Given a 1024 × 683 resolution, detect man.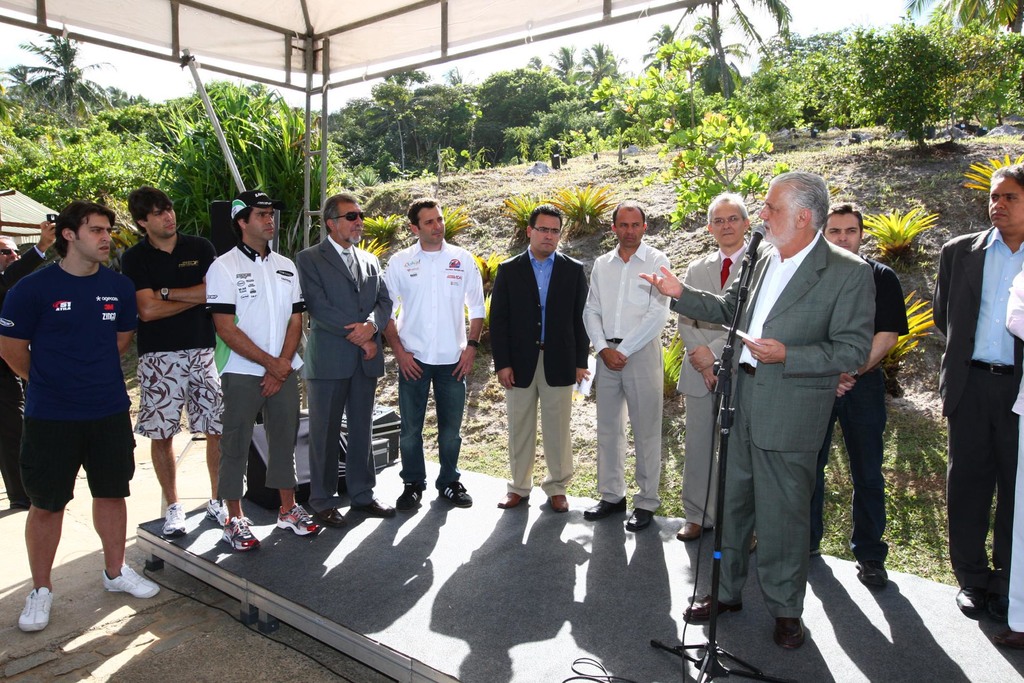
region(202, 188, 324, 550).
